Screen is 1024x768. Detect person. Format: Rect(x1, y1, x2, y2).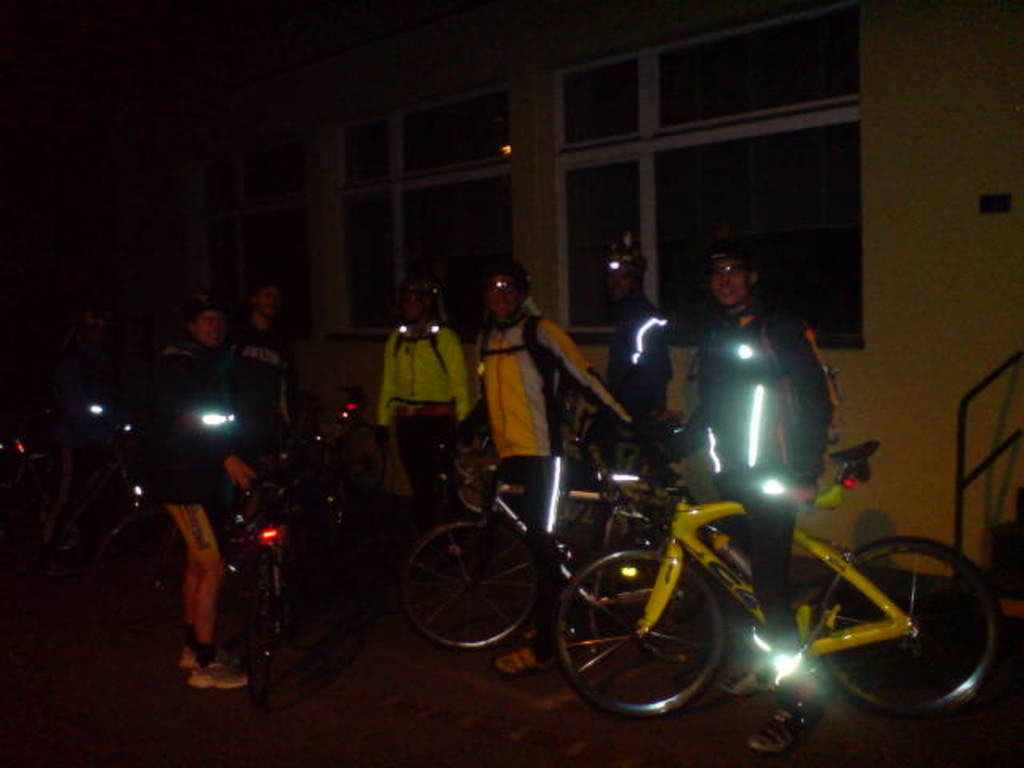
Rect(683, 243, 843, 757).
